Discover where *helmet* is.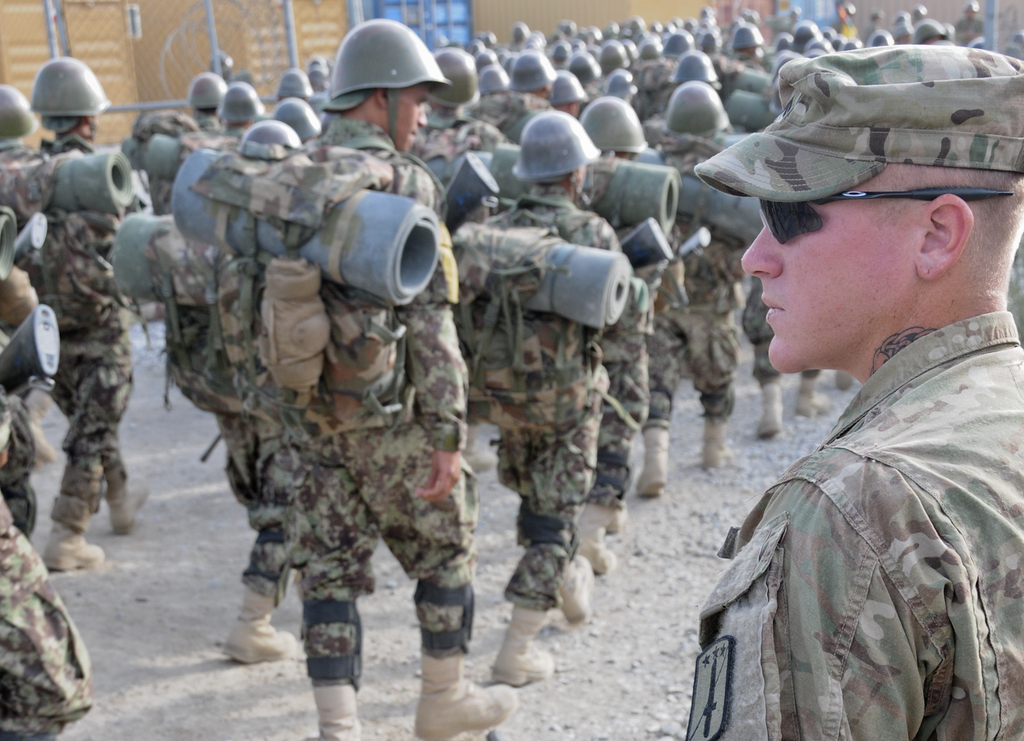
Discovered at bbox=(653, 82, 723, 134).
